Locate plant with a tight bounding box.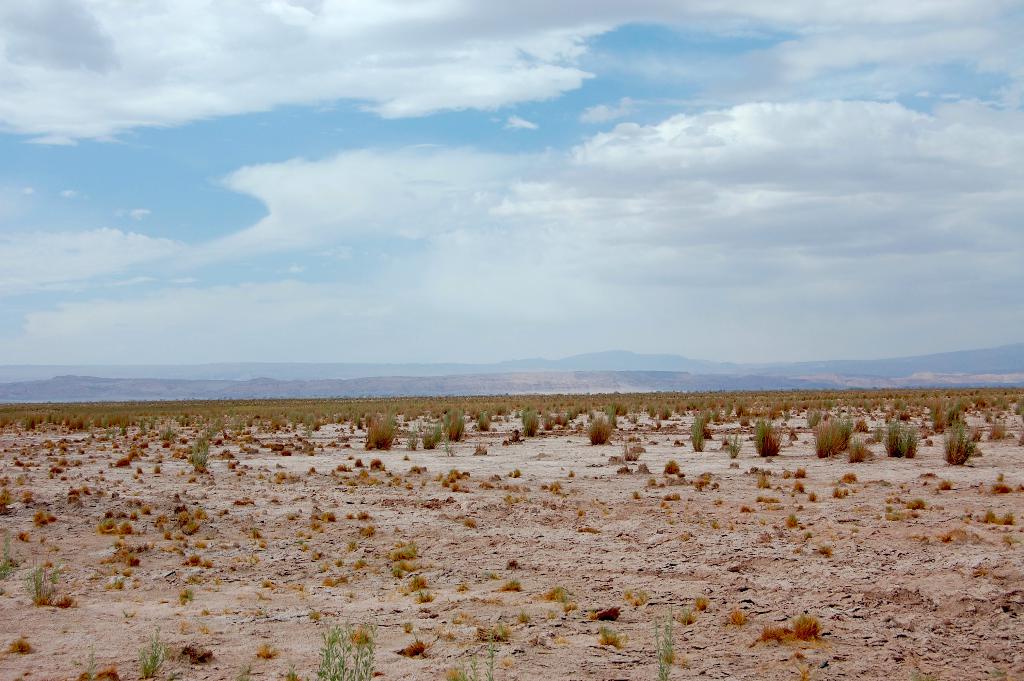
786,507,801,529.
